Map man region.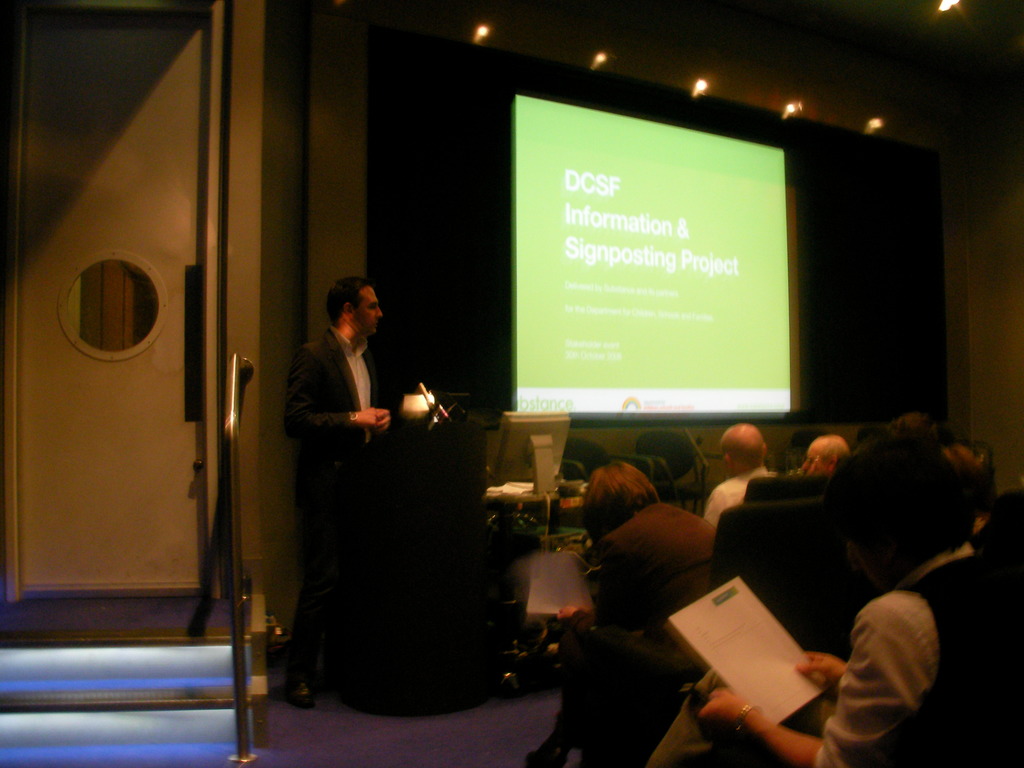
Mapped to (x1=266, y1=254, x2=454, y2=687).
